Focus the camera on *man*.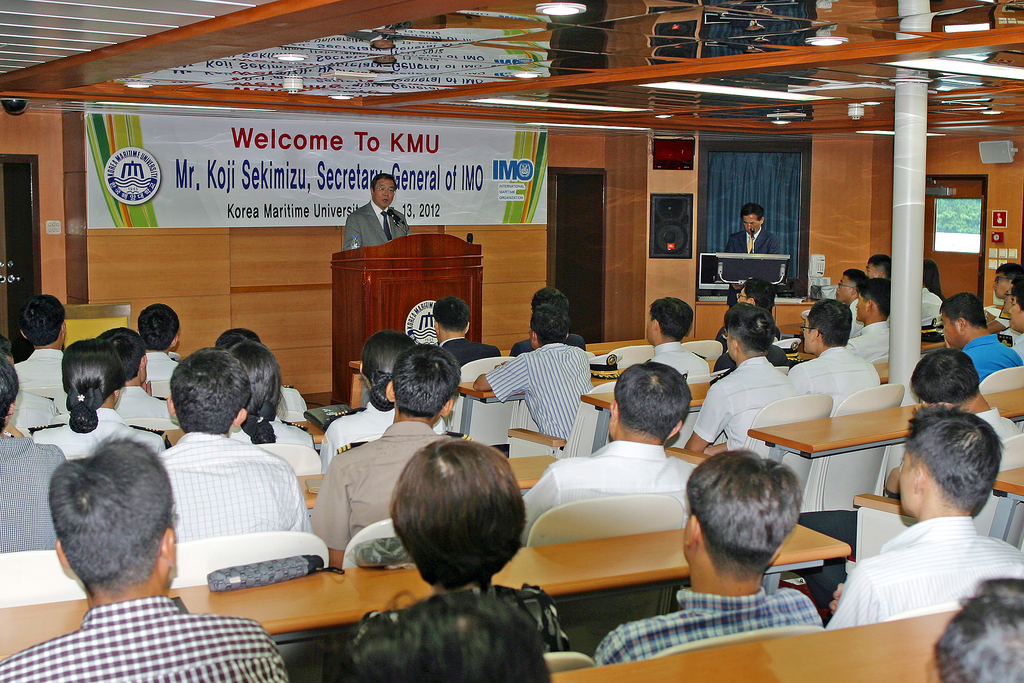
Focus region: [684,308,799,453].
